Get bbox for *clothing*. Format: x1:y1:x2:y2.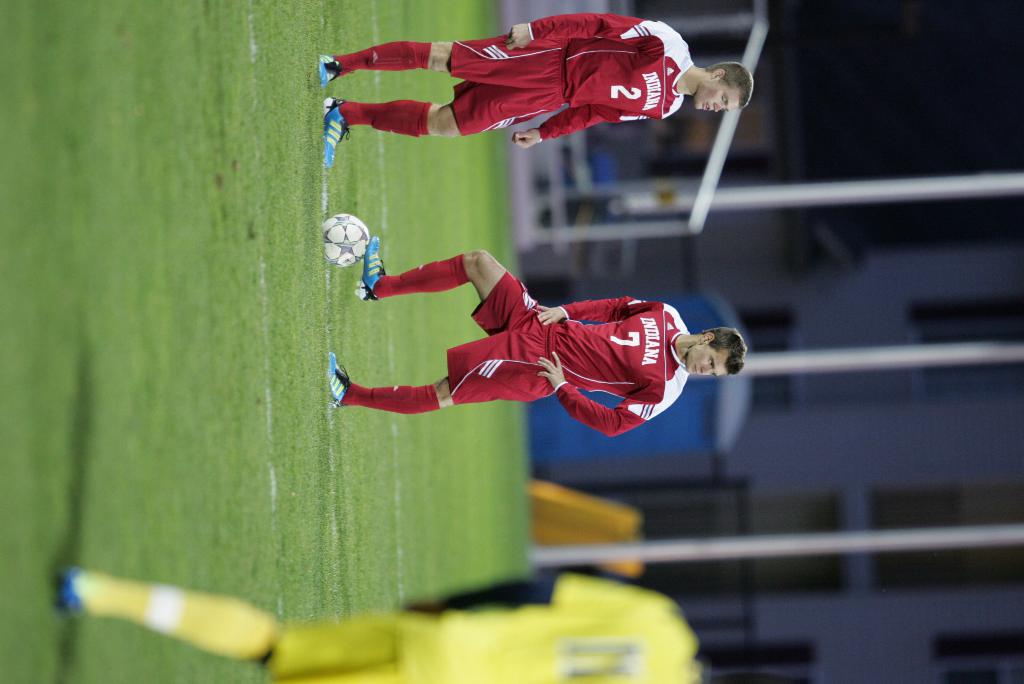
280:567:701:683.
